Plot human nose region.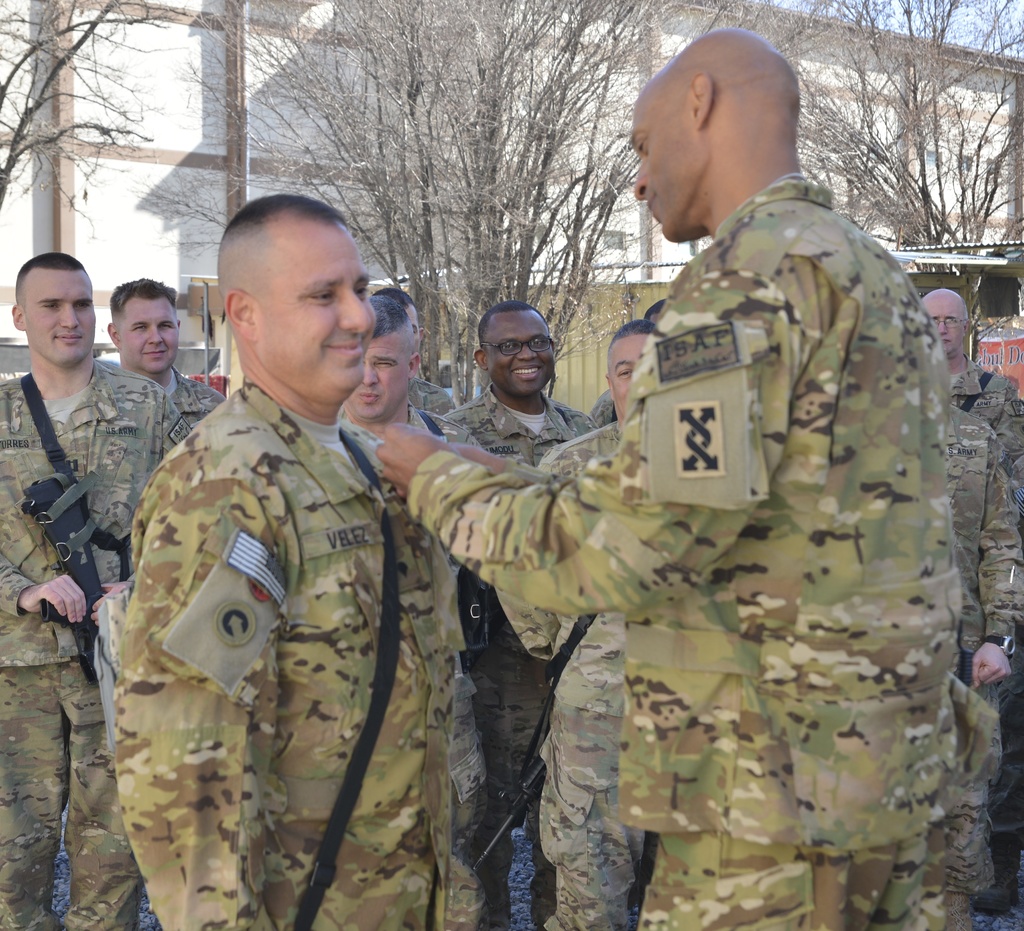
Plotted at rect(937, 321, 950, 333).
